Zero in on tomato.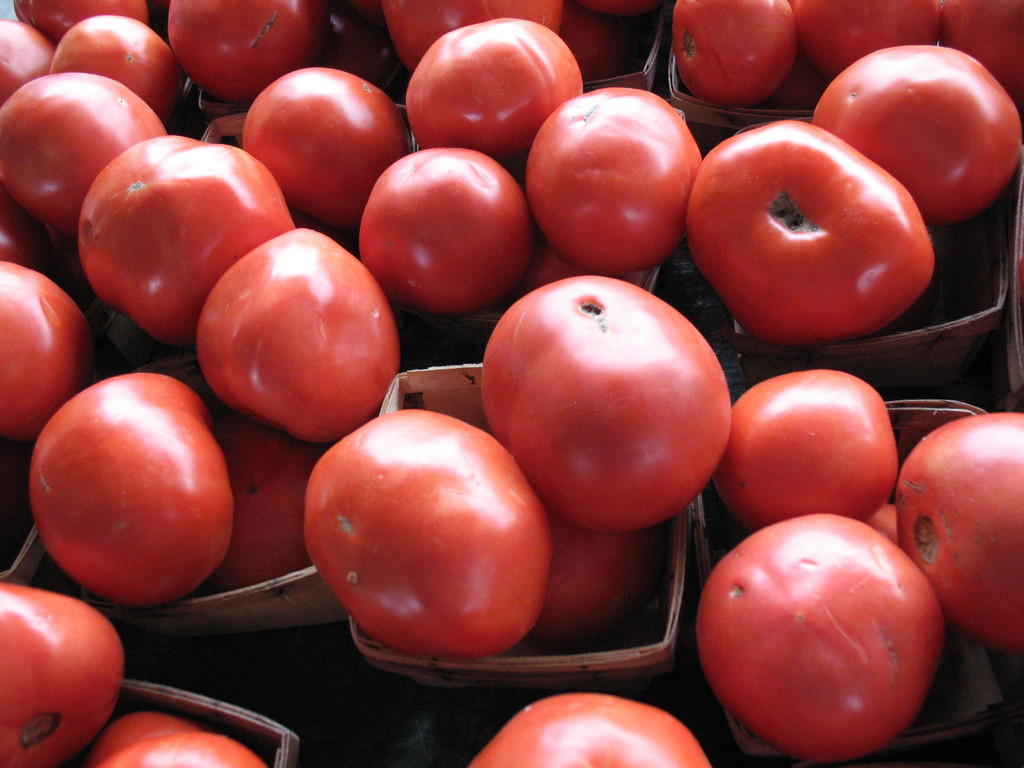
Zeroed in: left=72, top=126, right=291, bottom=348.
